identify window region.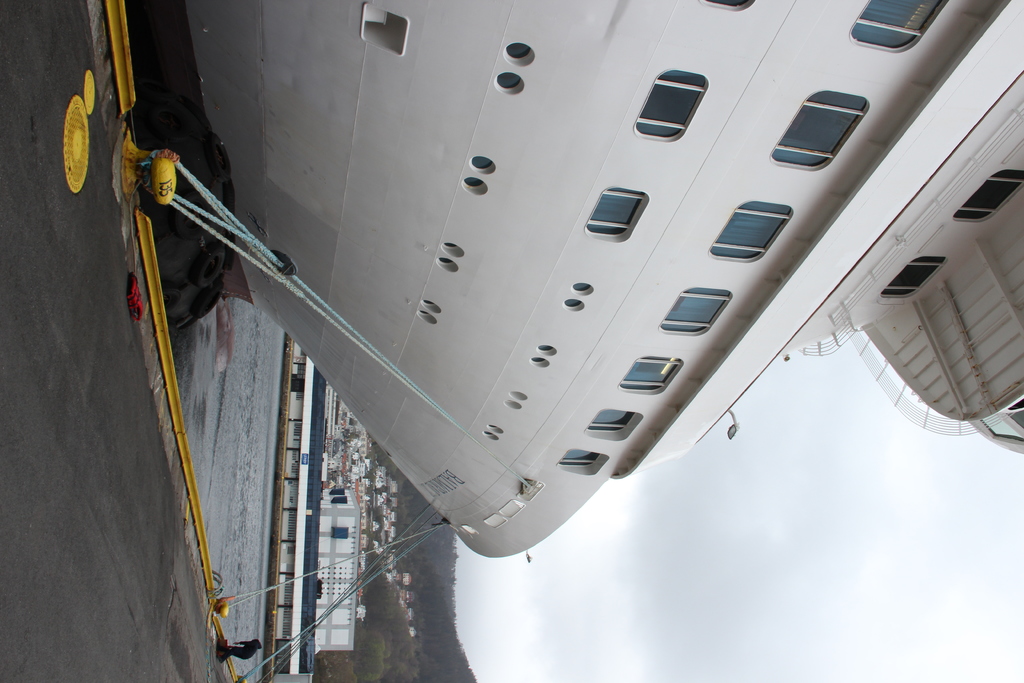
Region: region(331, 525, 346, 544).
